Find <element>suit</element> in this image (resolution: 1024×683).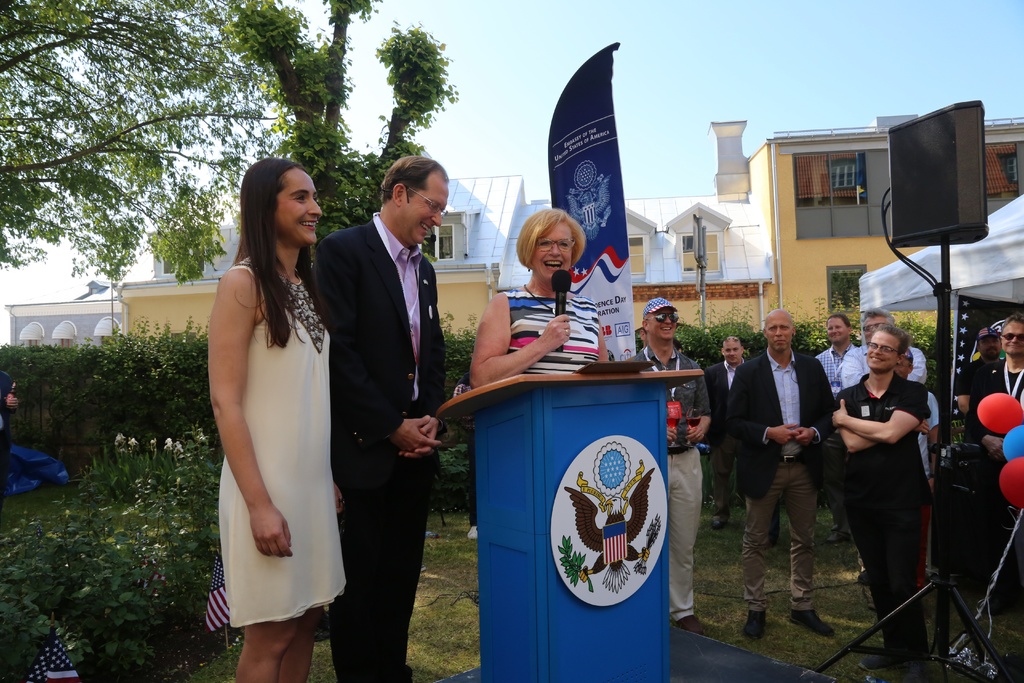
box(689, 361, 746, 523).
